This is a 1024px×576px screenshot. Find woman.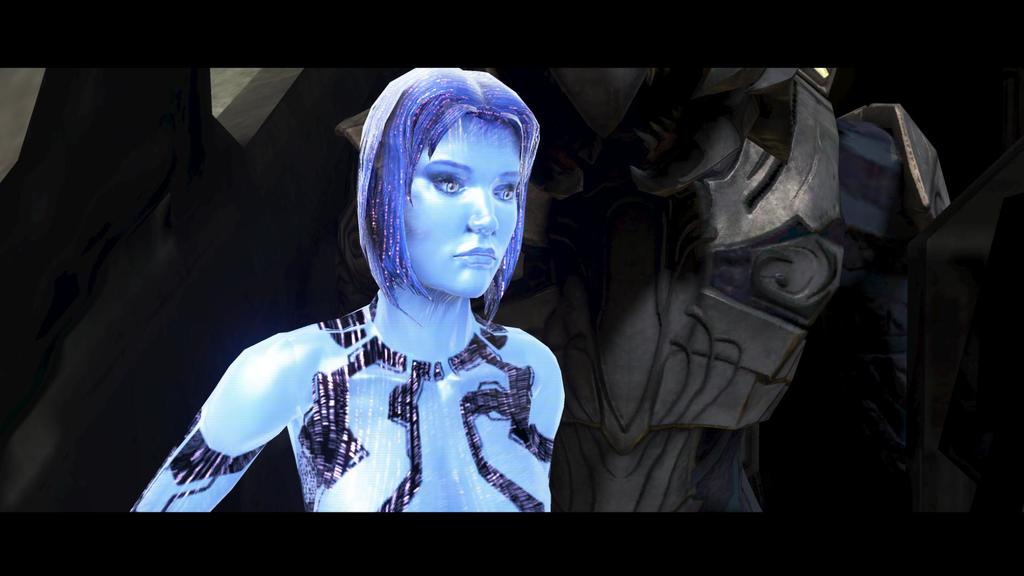
Bounding box: left=166, top=55, right=598, bottom=504.
